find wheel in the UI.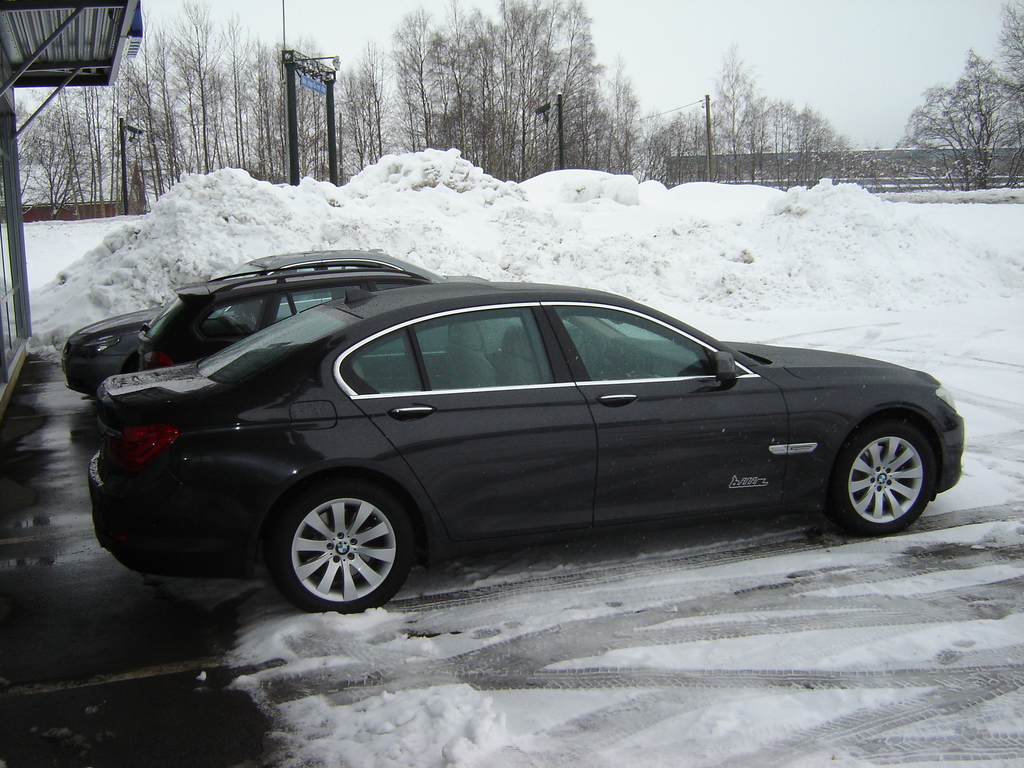
UI element at BBox(267, 492, 410, 600).
